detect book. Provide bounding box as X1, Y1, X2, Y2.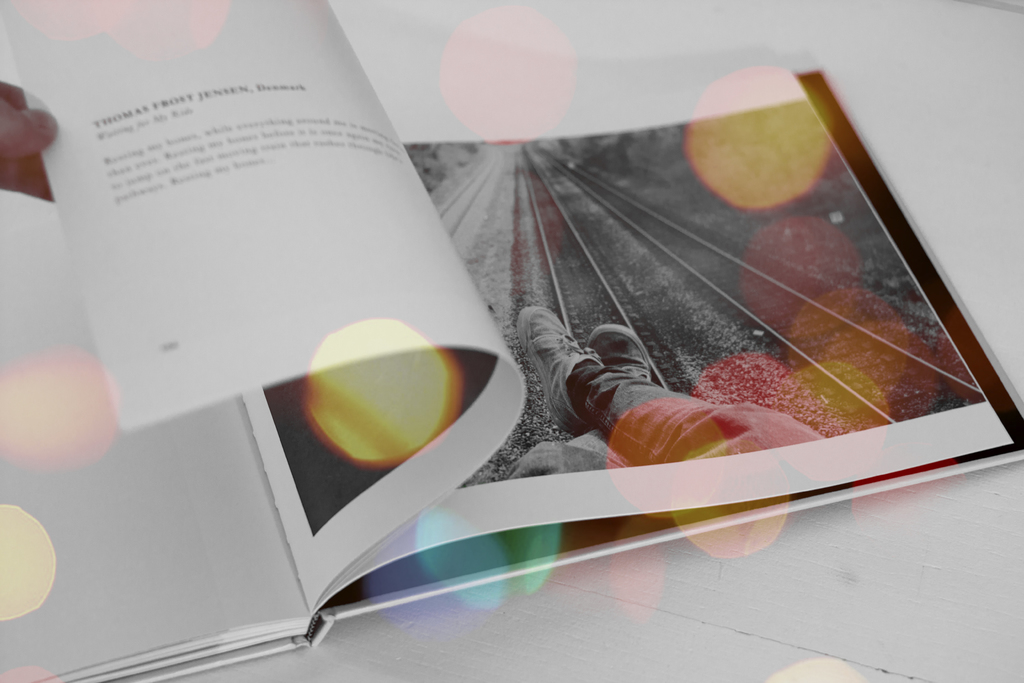
0, 0, 1023, 682.
